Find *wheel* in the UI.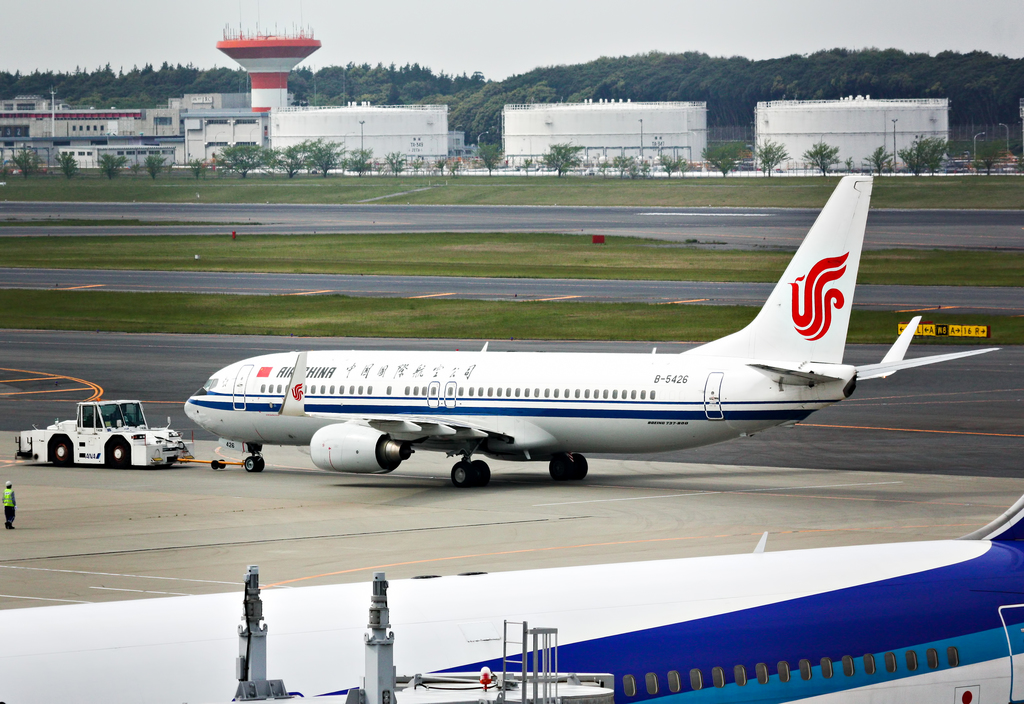
UI element at rect(241, 455, 259, 472).
